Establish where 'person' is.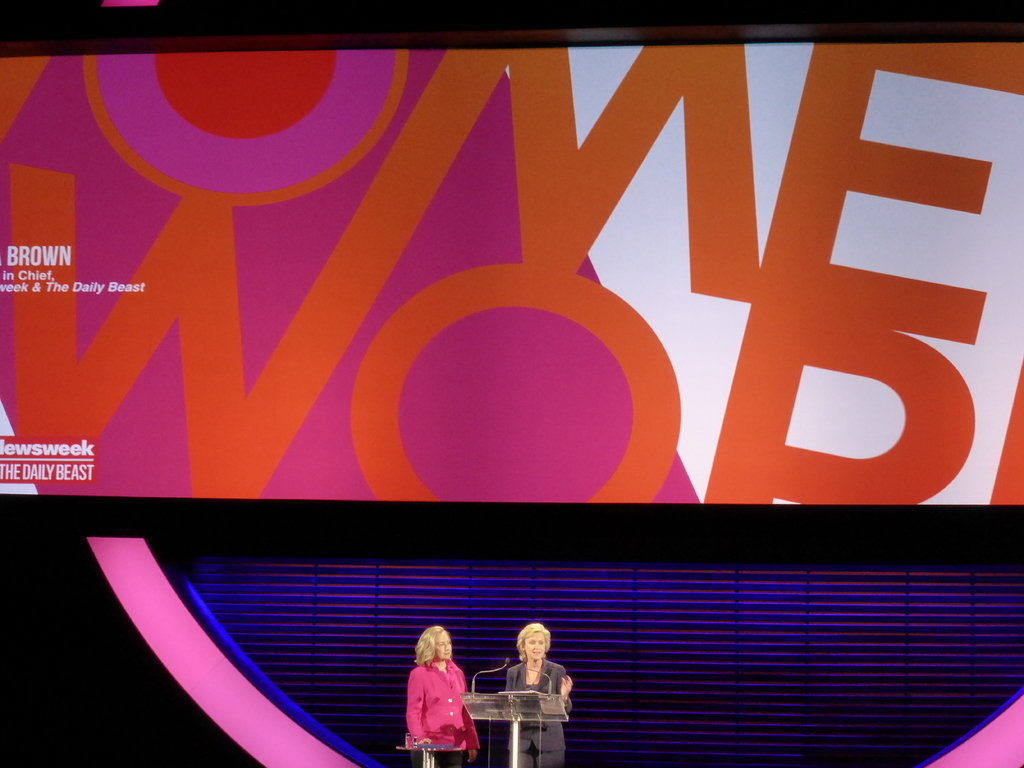
Established at rect(498, 622, 576, 767).
